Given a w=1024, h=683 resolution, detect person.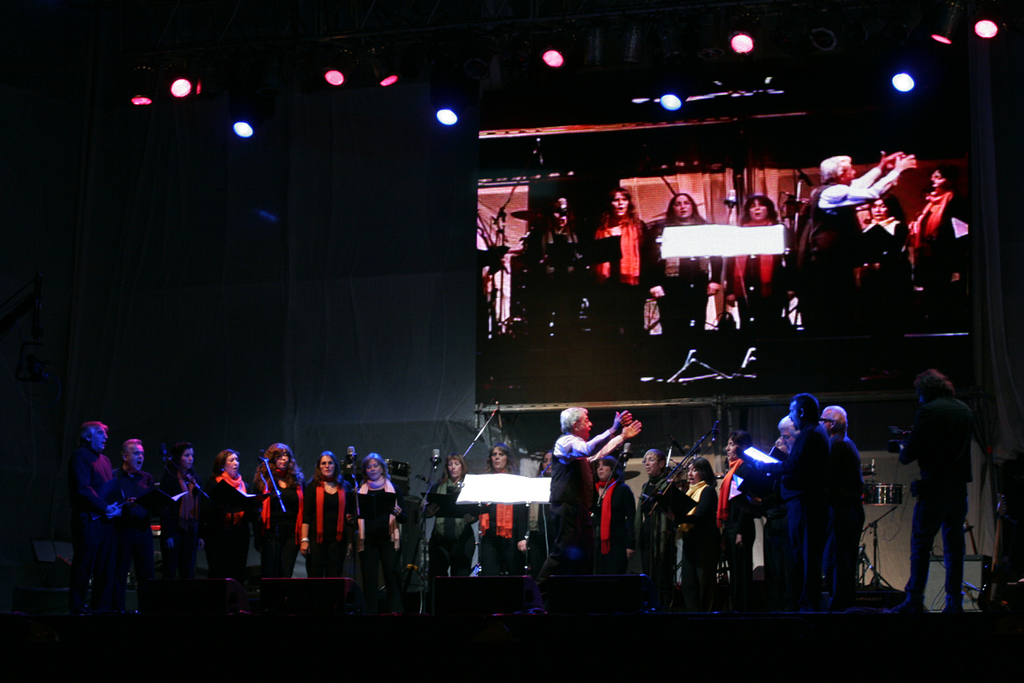
region(908, 161, 973, 332).
